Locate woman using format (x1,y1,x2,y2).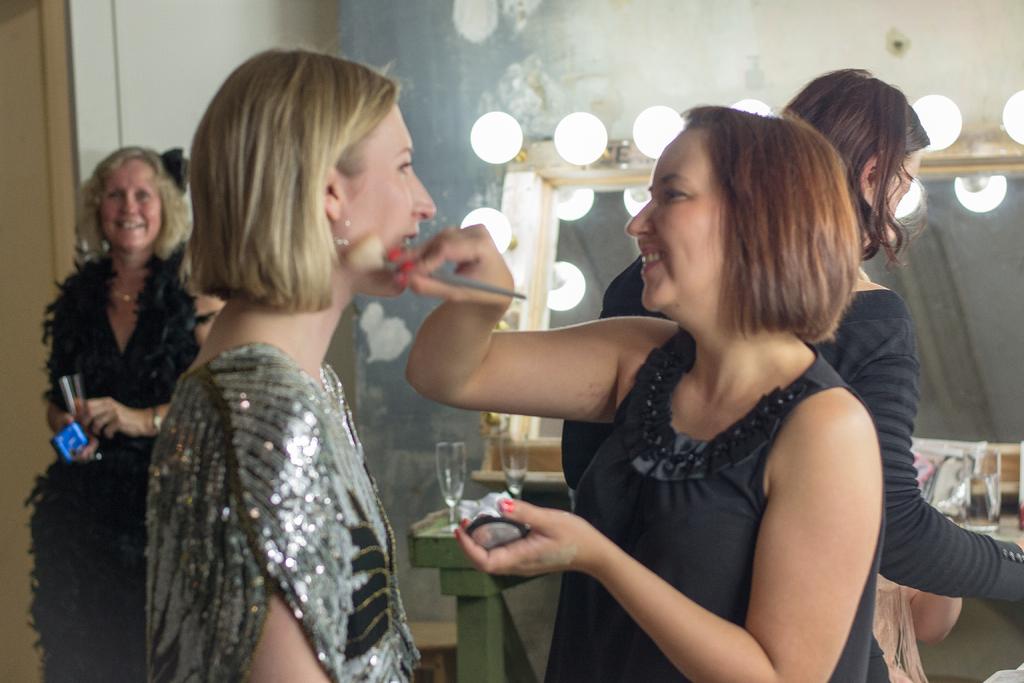
(560,49,1023,682).
